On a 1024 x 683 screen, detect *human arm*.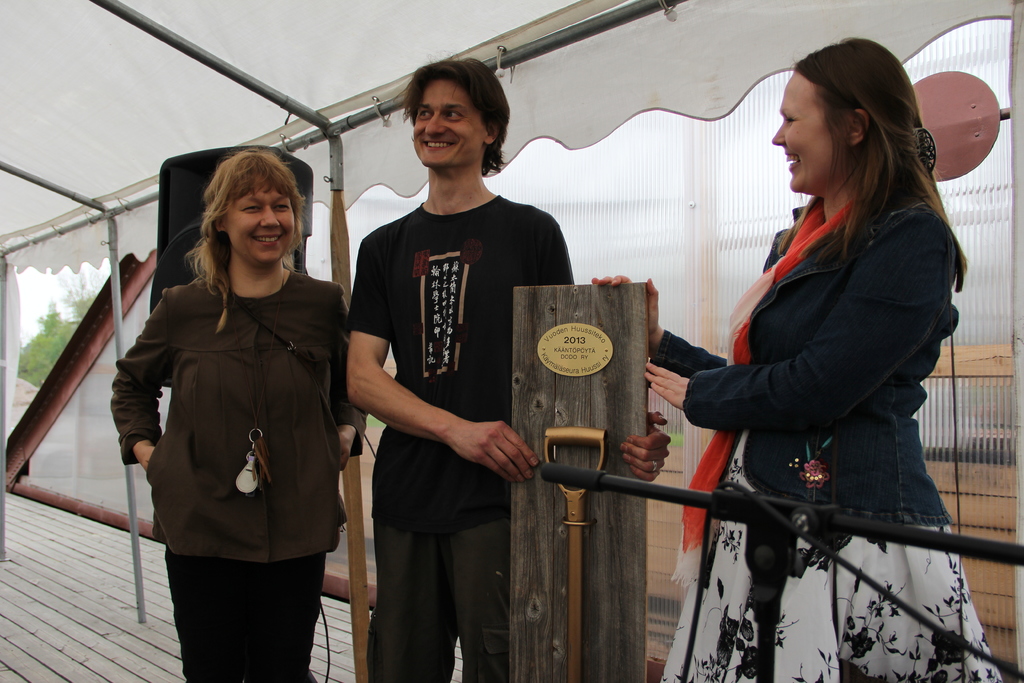
rect(333, 283, 374, 472).
